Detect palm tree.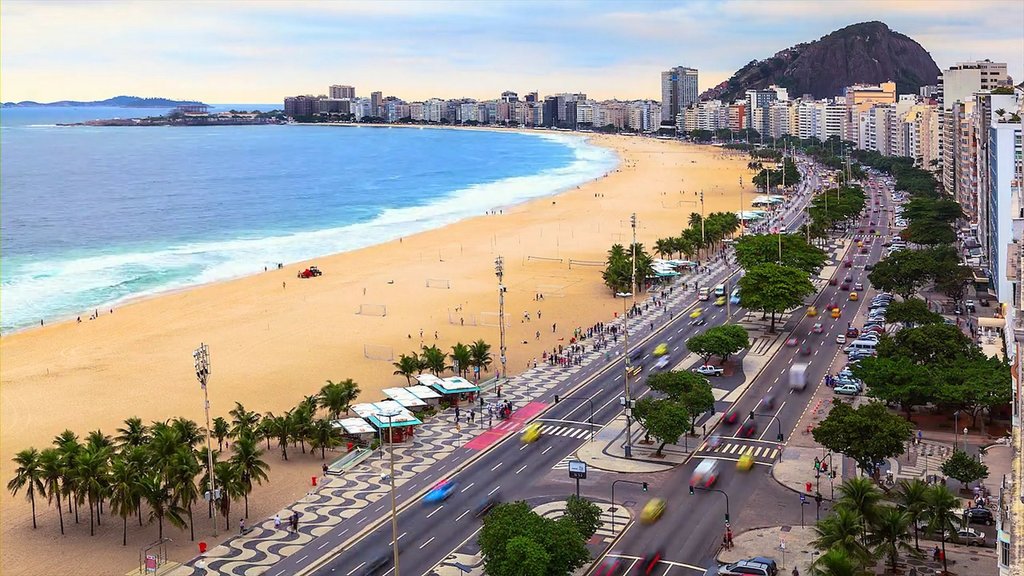
Detected at <bbox>413, 342, 472, 365</bbox>.
